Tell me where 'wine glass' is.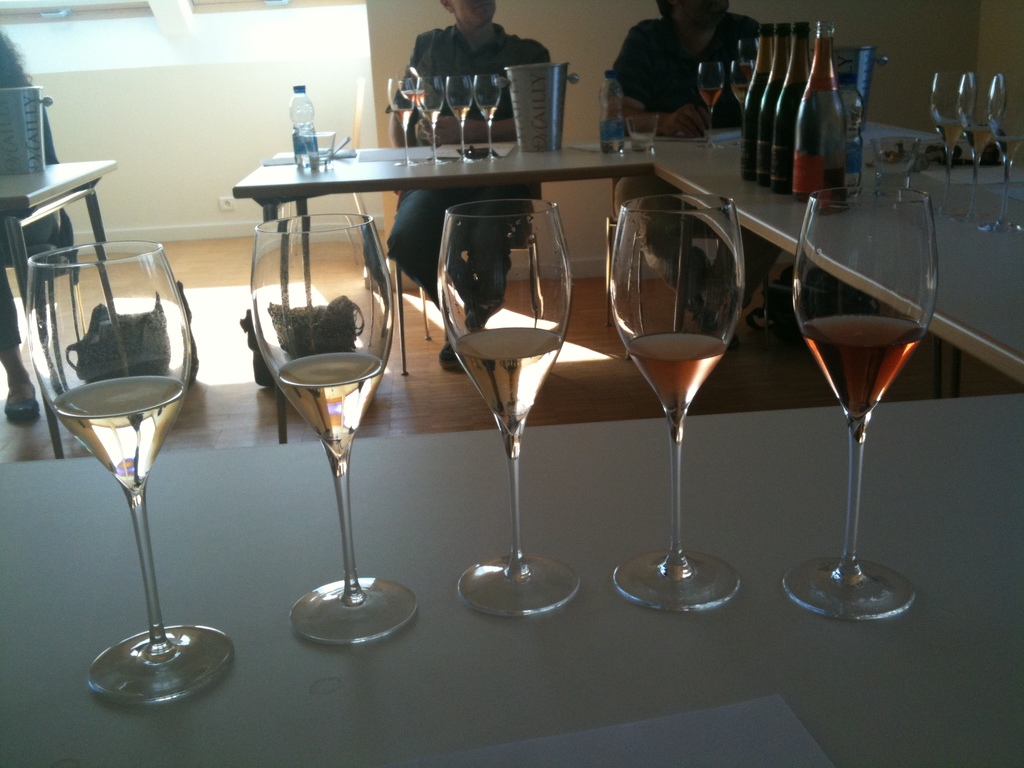
'wine glass' is at bbox=(28, 244, 228, 699).
